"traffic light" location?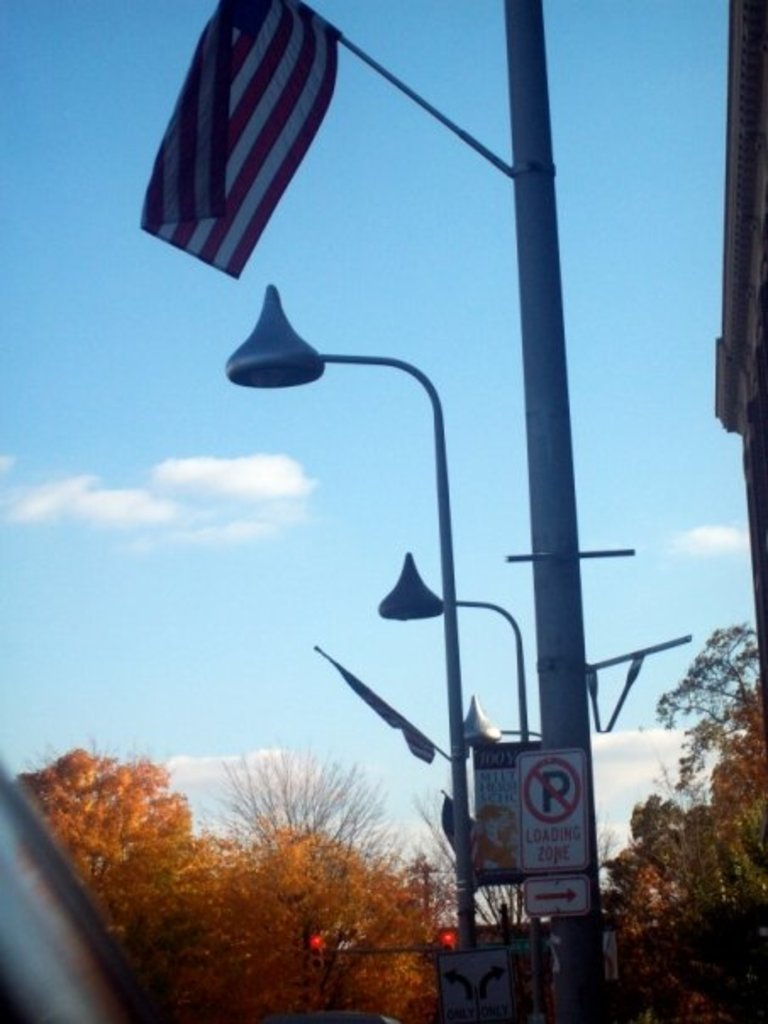
[309,938,322,968]
